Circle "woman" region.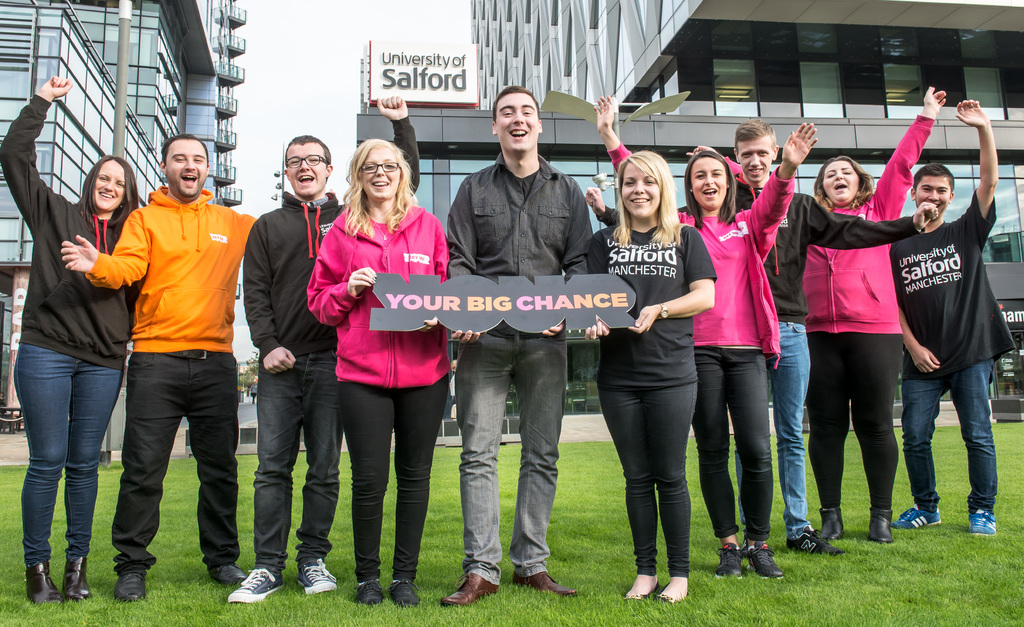
Region: <box>0,75,146,603</box>.
